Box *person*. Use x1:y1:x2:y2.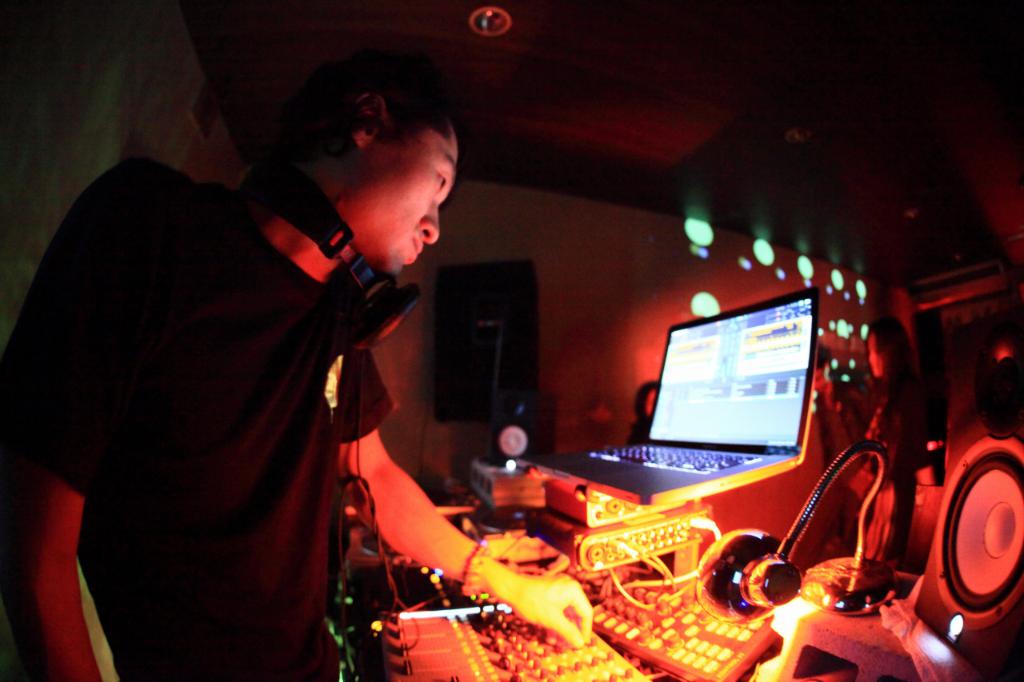
17:44:602:681.
